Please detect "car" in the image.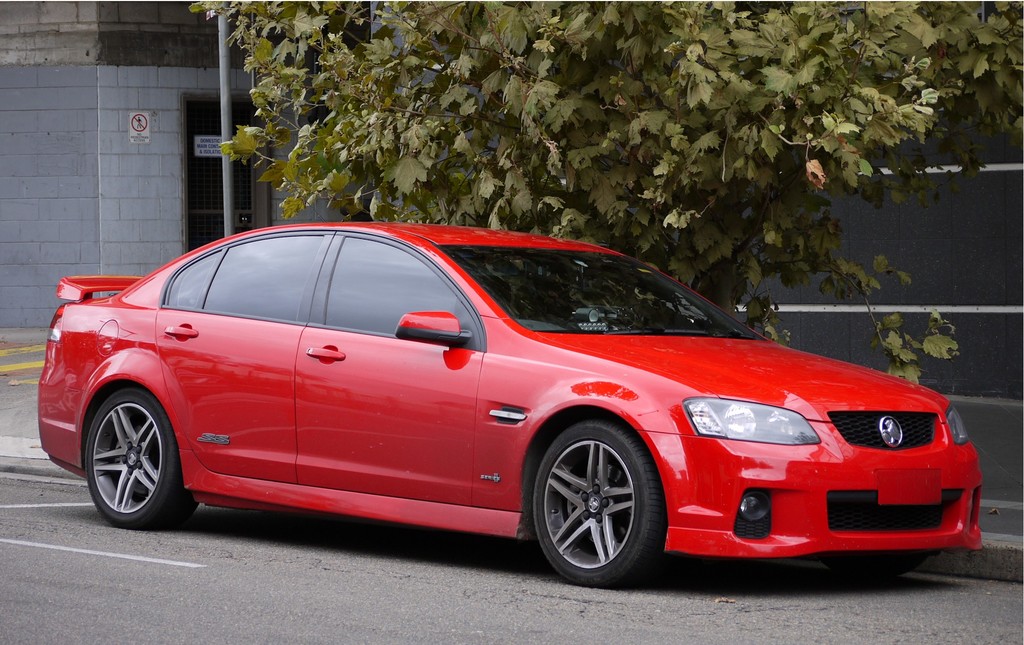
bbox=(36, 212, 988, 598).
